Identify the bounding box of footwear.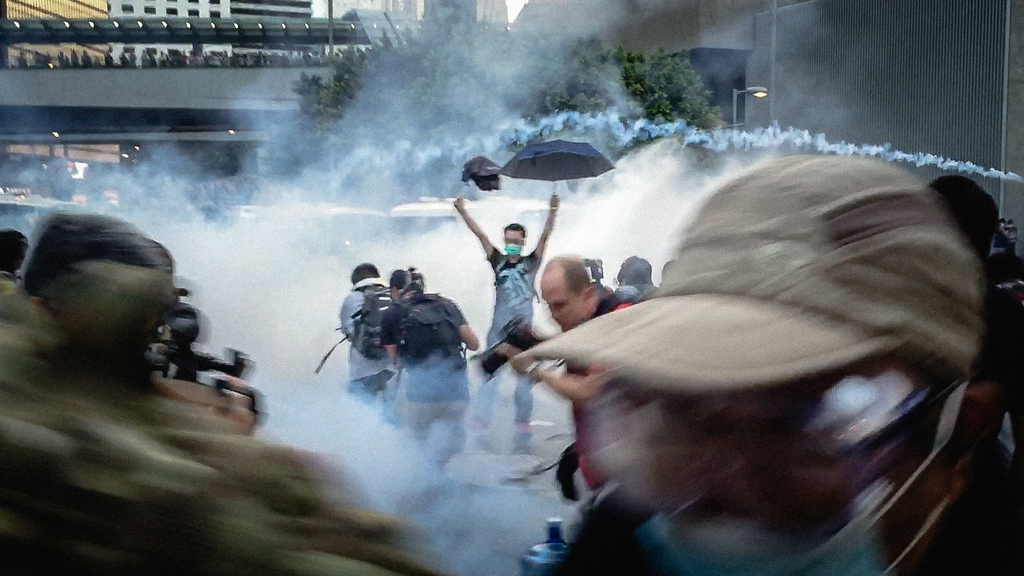
region(512, 427, 535, 457).
